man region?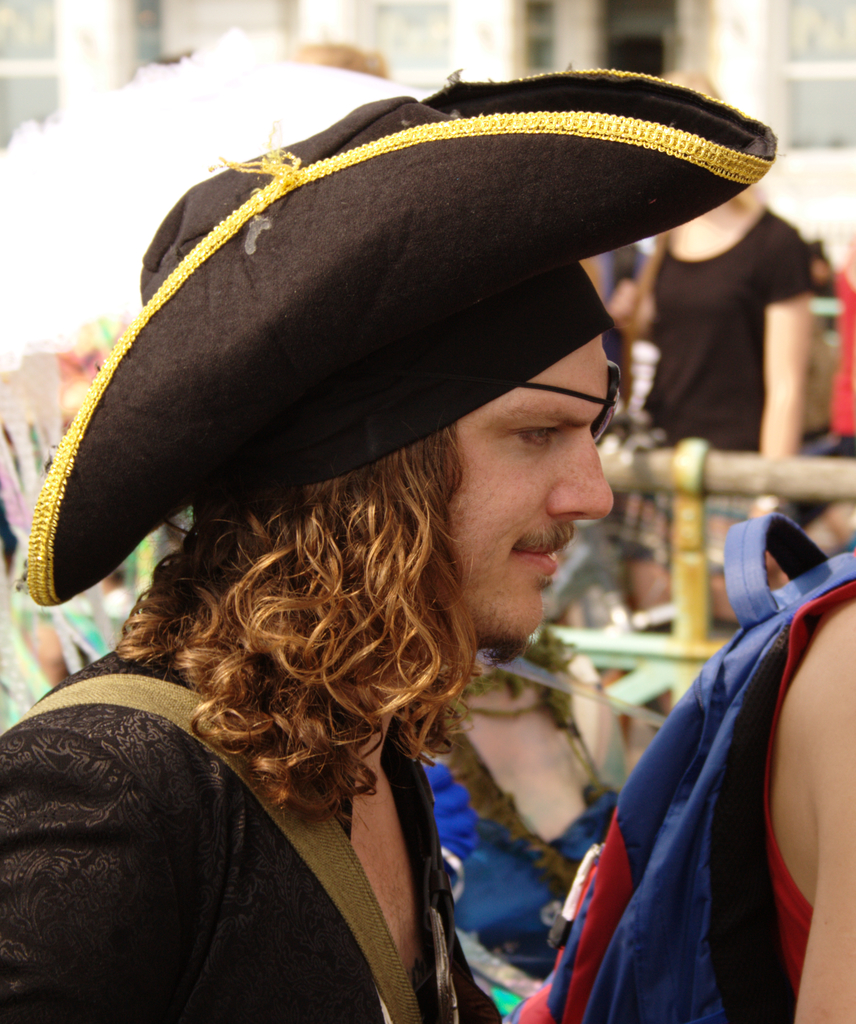
l=0, t=61, r=780, b=1023
